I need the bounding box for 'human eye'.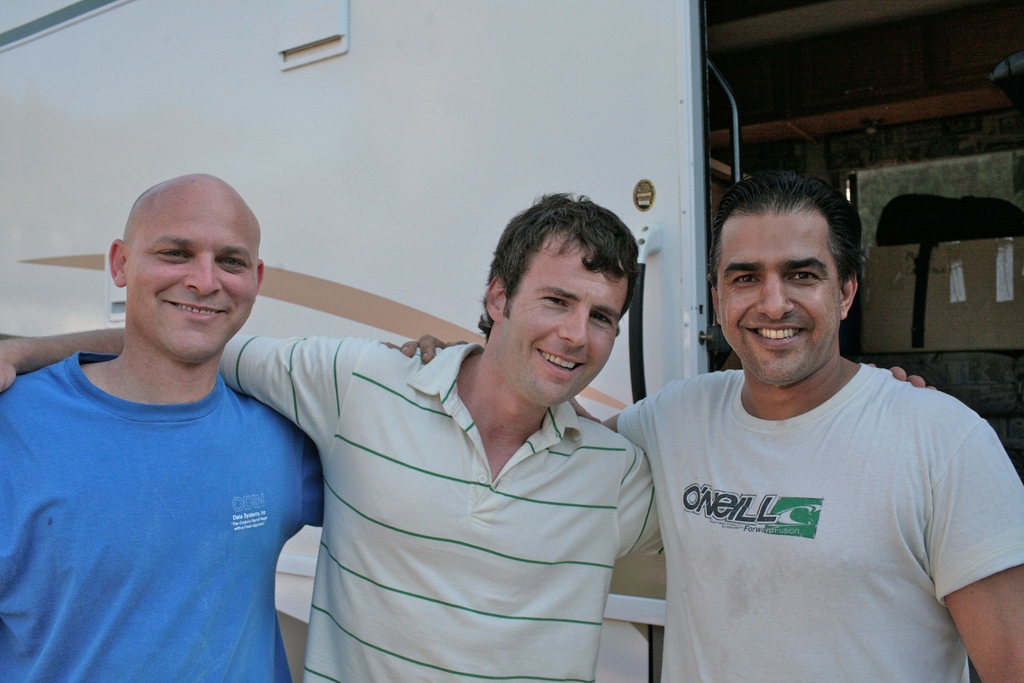
Here it is: detection(588, 311, 614, 333).
